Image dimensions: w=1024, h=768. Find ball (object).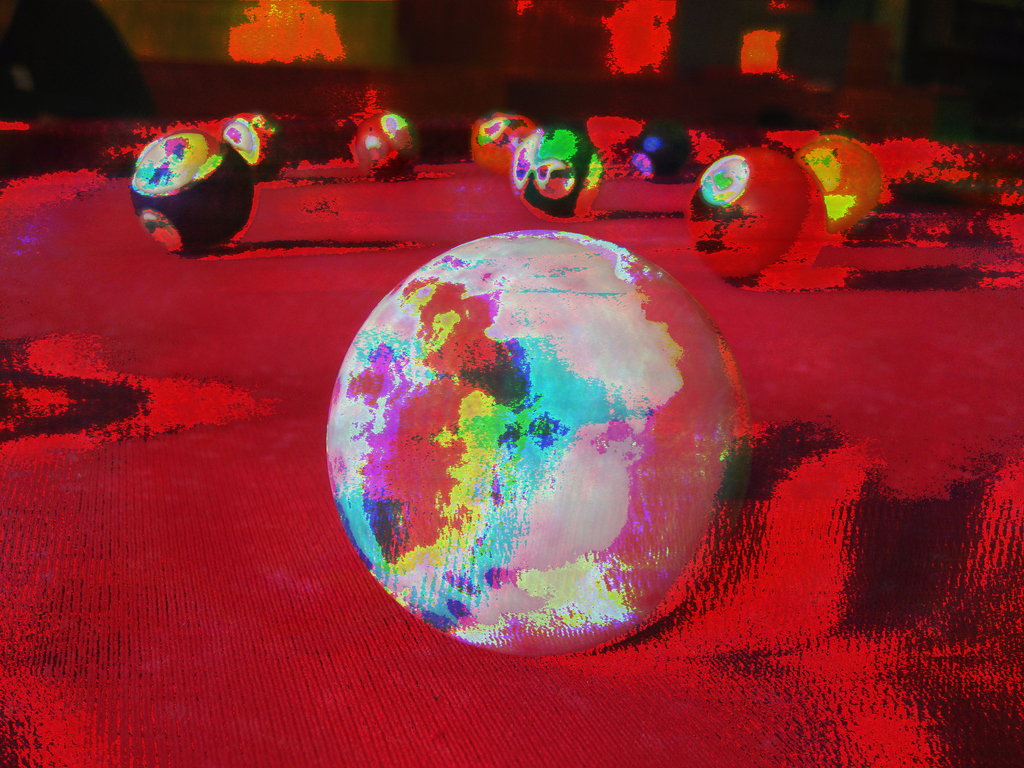
(130,129,254,252).
